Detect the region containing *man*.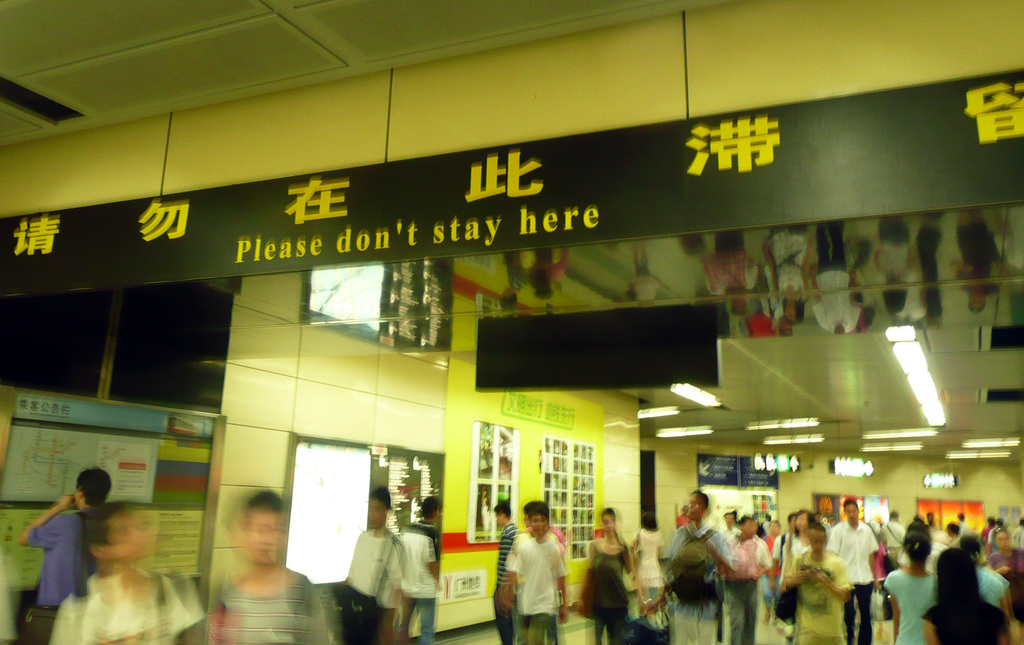
{"left": 388, "top": 491, "right": 451, "bottom": 644}.
